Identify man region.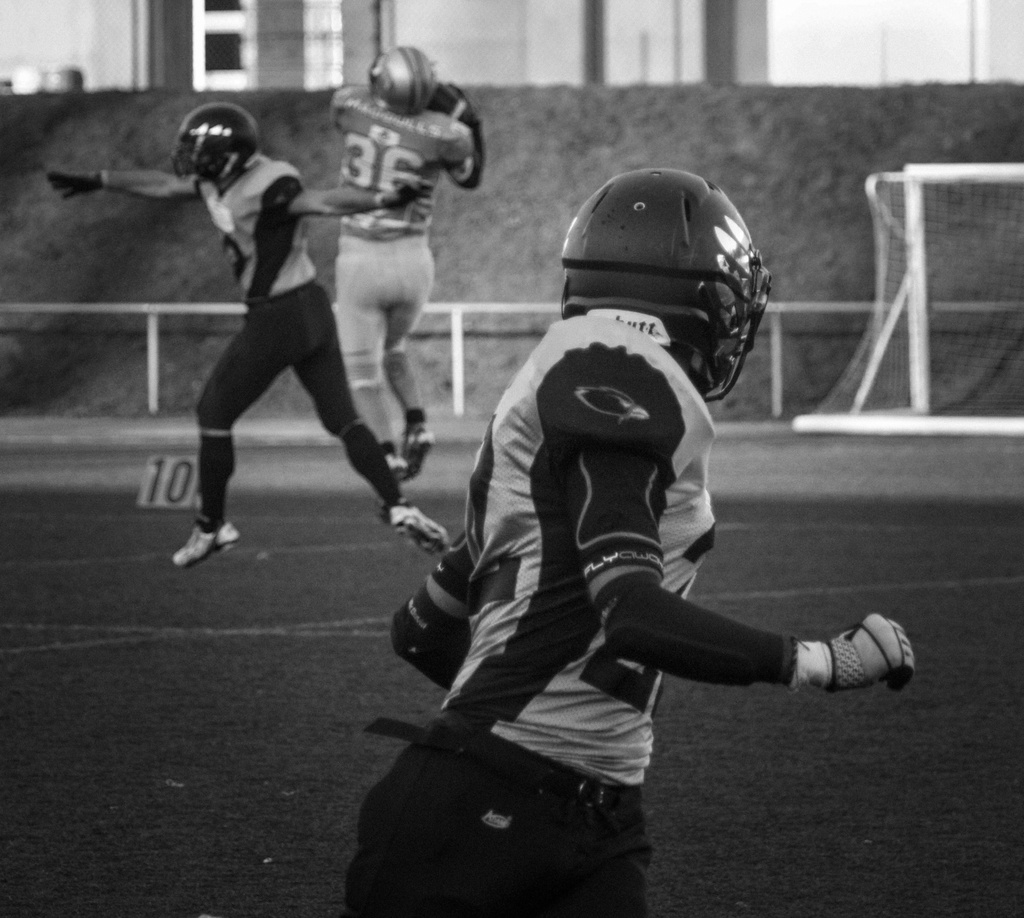
Region: <box>49,107,447,563</box>.
